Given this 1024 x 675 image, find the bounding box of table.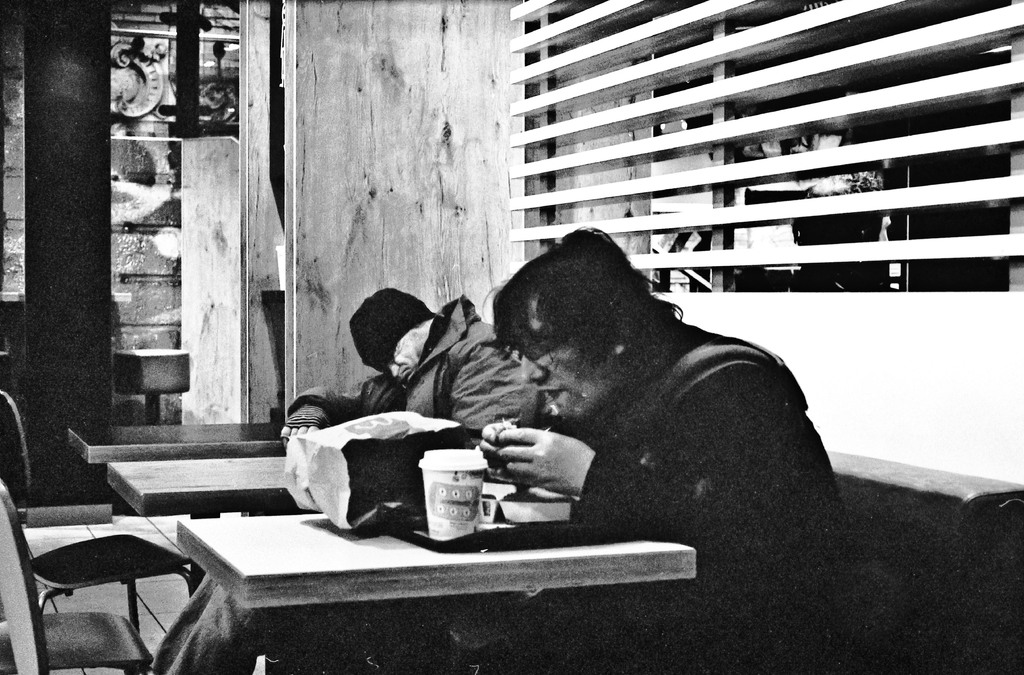
crop(74, 409, 397, 462).
